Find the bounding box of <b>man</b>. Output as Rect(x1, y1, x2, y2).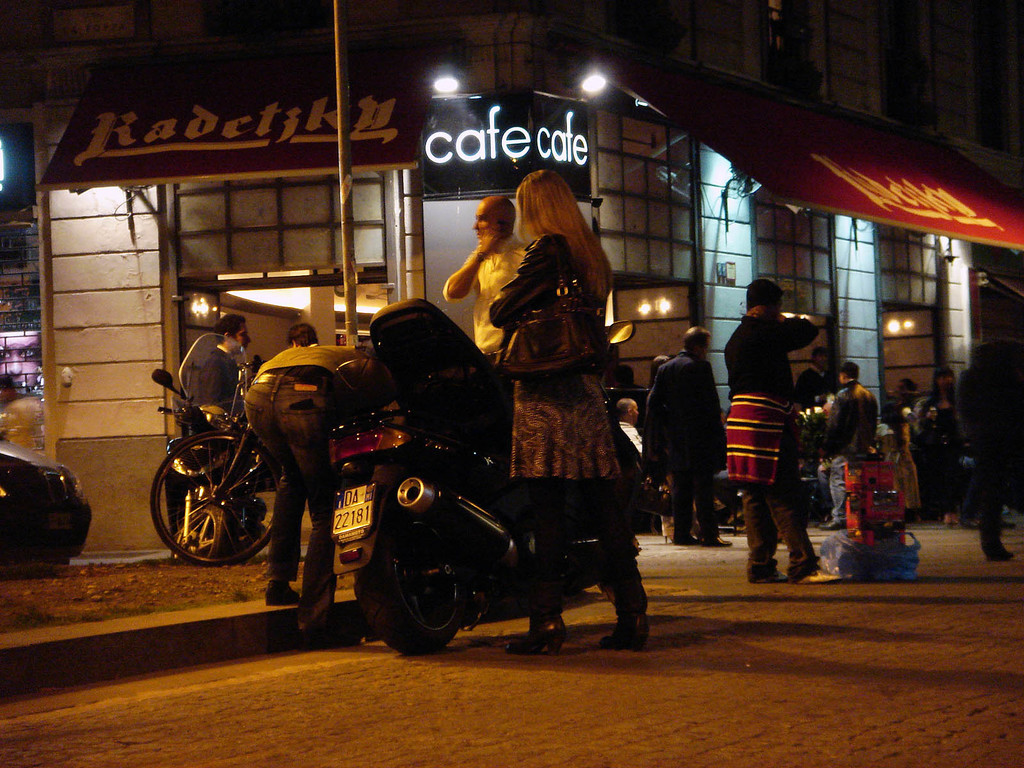
Rect(822, 359, 874, 528).
